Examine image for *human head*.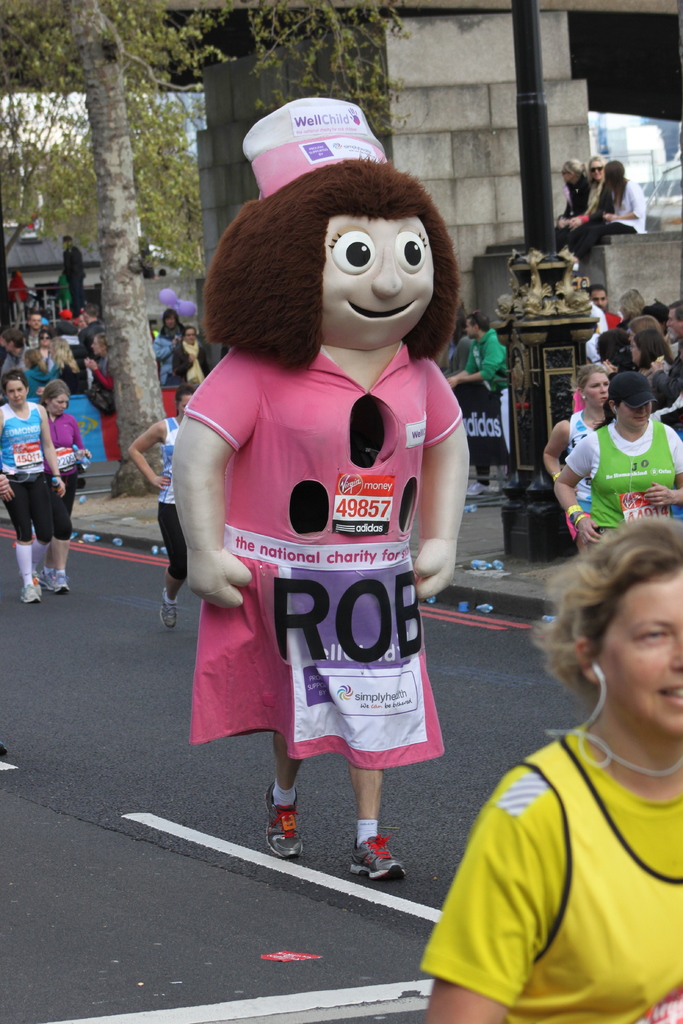
Examination result: bbox=(175, 388, 198, 416).
